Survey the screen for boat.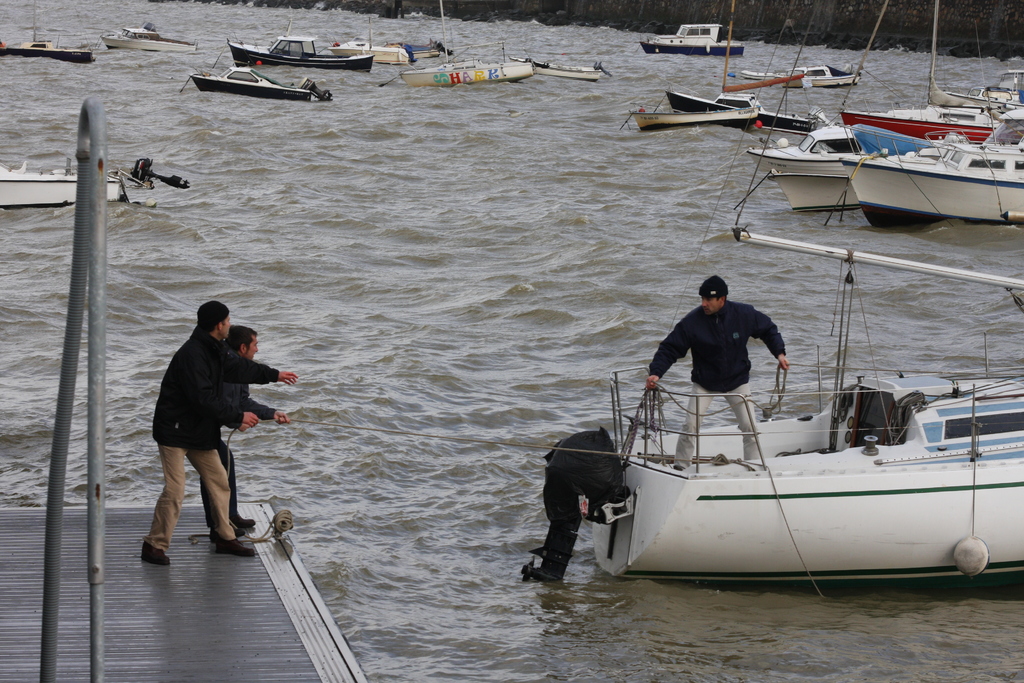
Survey found: (227, 35, 368, 71).
